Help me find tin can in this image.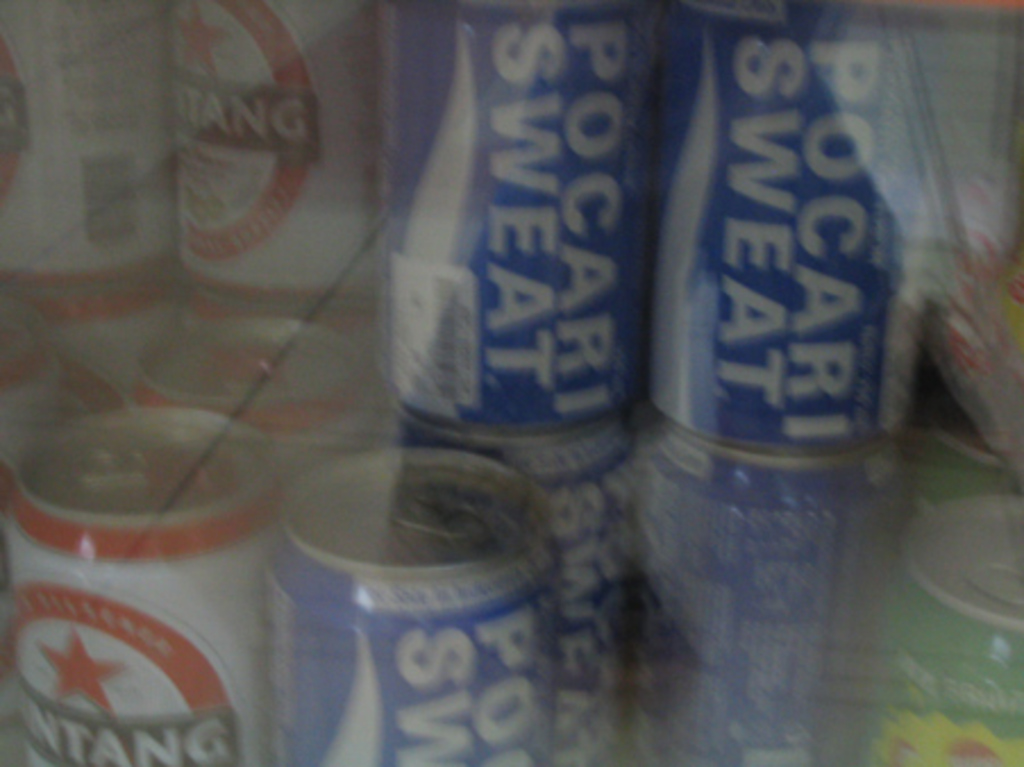
Found it: 613 402 926 765.
